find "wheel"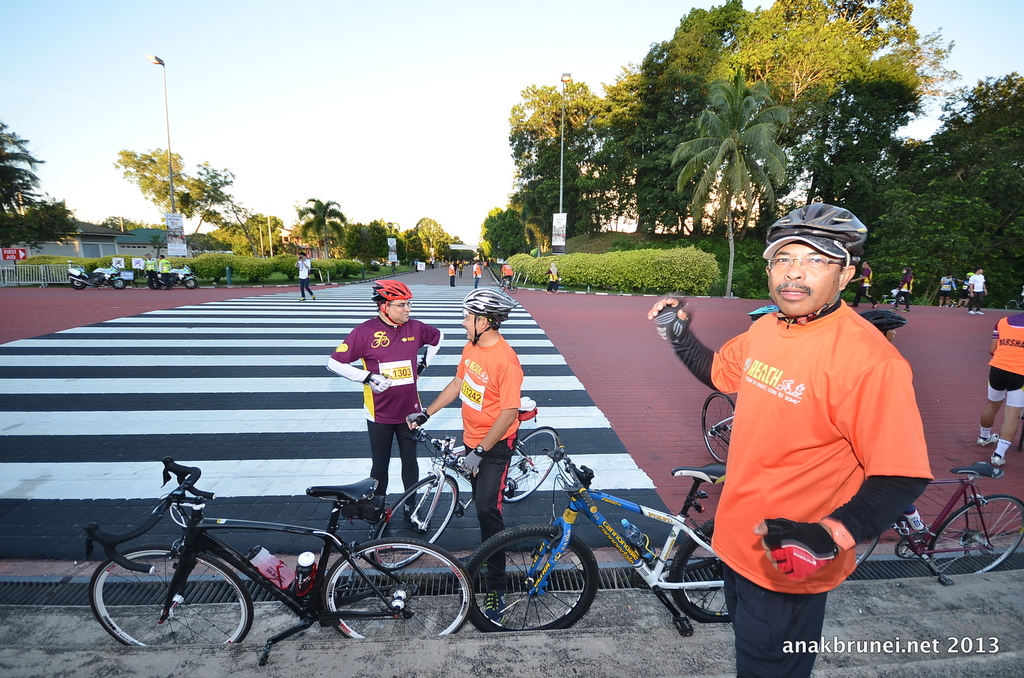
460:523:600:630
